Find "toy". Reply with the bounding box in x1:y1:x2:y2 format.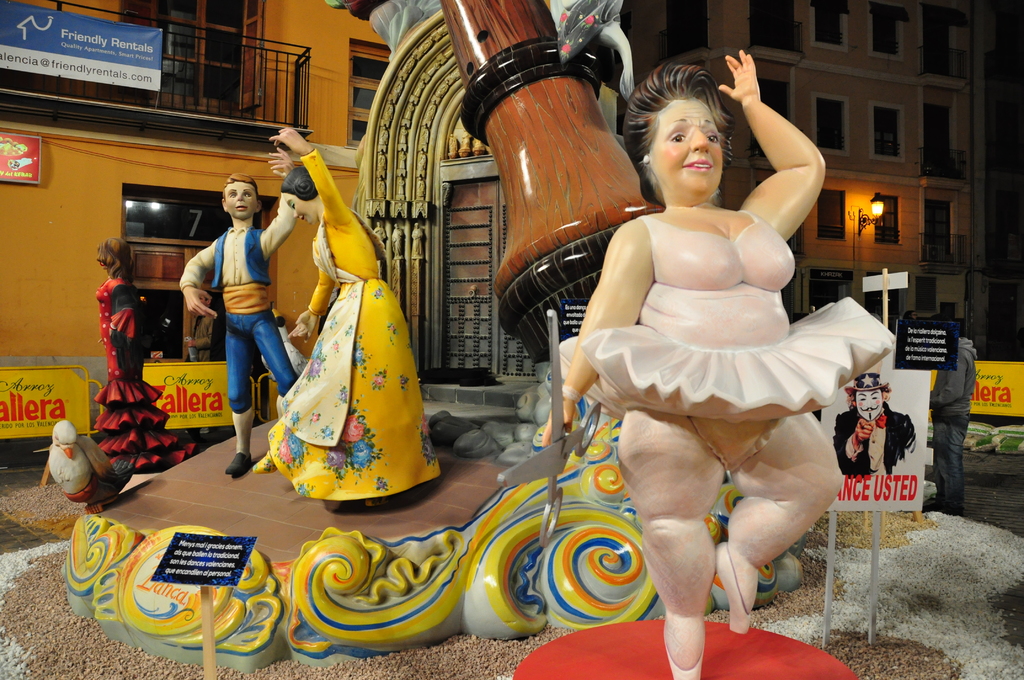
43:419:136:513.
